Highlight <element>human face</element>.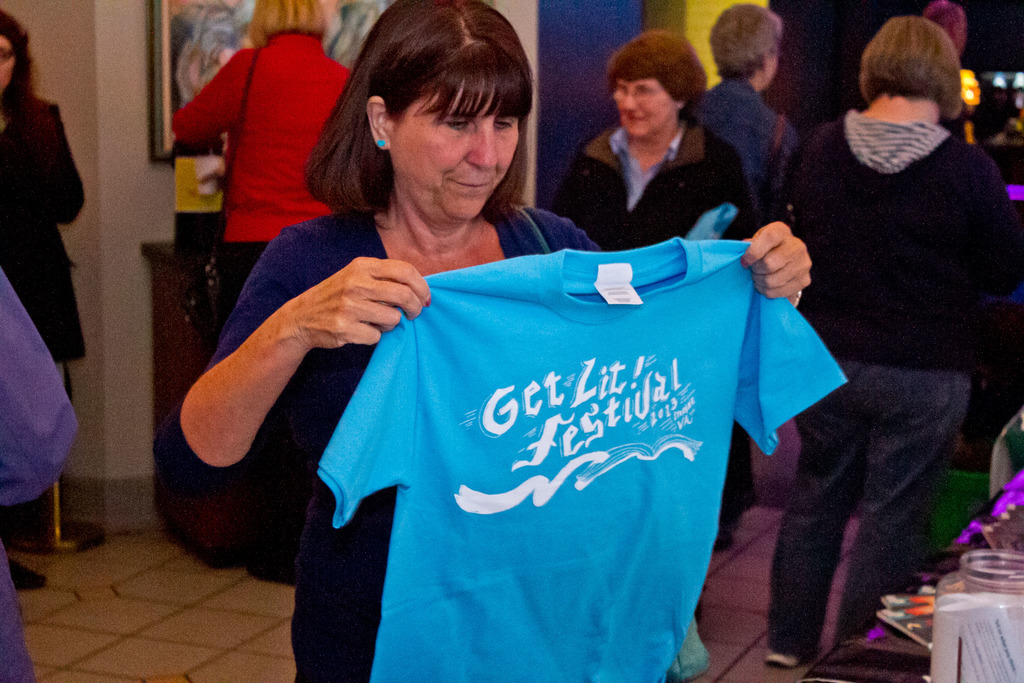
Highlighted region: 0/28/8/100.
